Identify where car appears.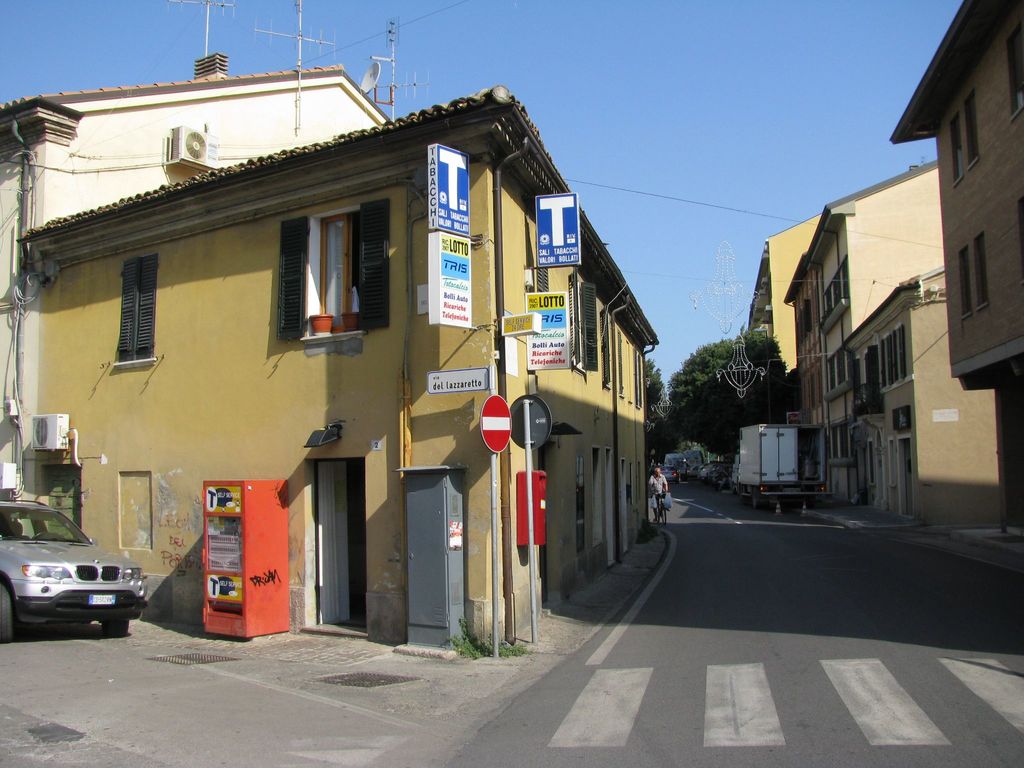
Appears at (0,499,150,644).
